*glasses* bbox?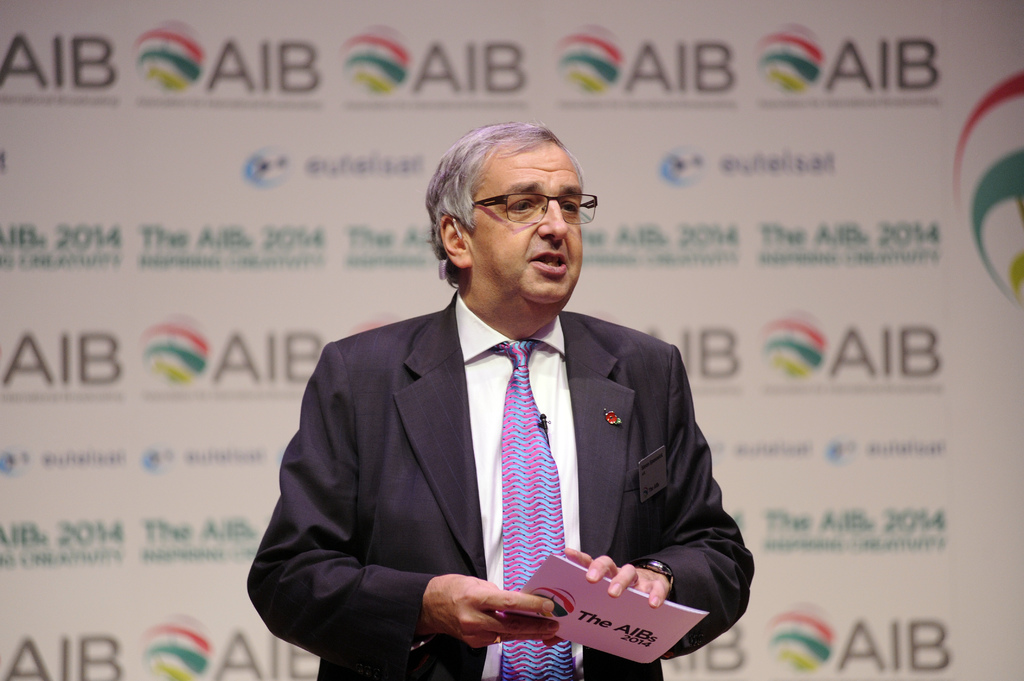
471/190/607/239
